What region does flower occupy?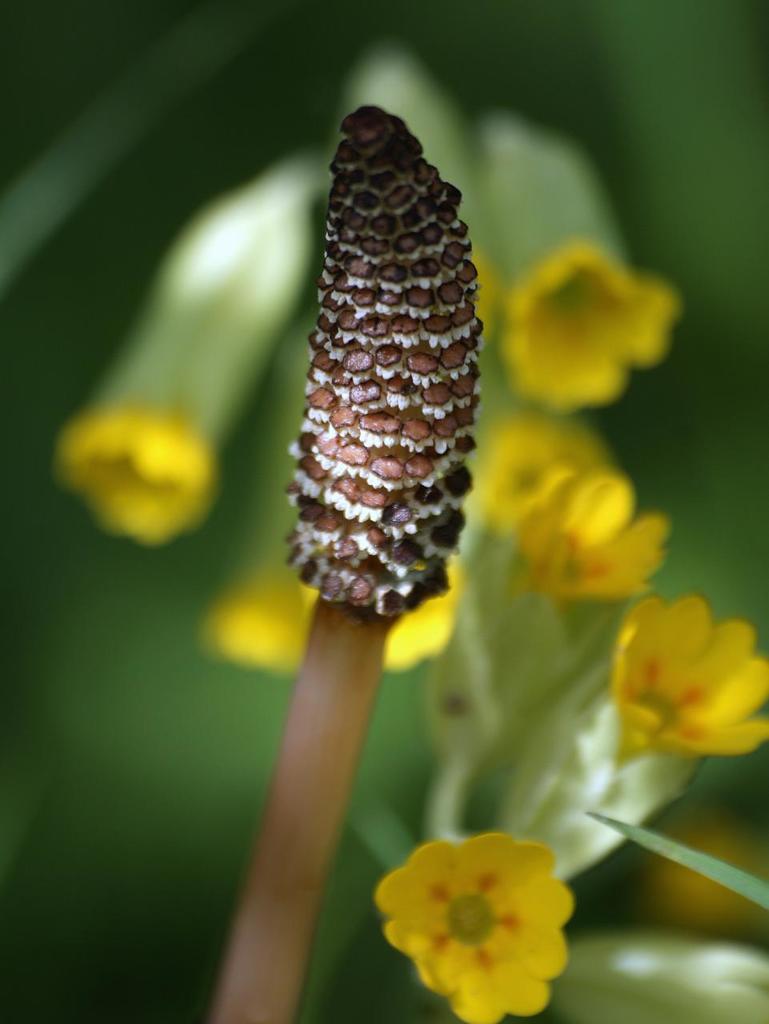
BBox(54, 417, 212, 547).
